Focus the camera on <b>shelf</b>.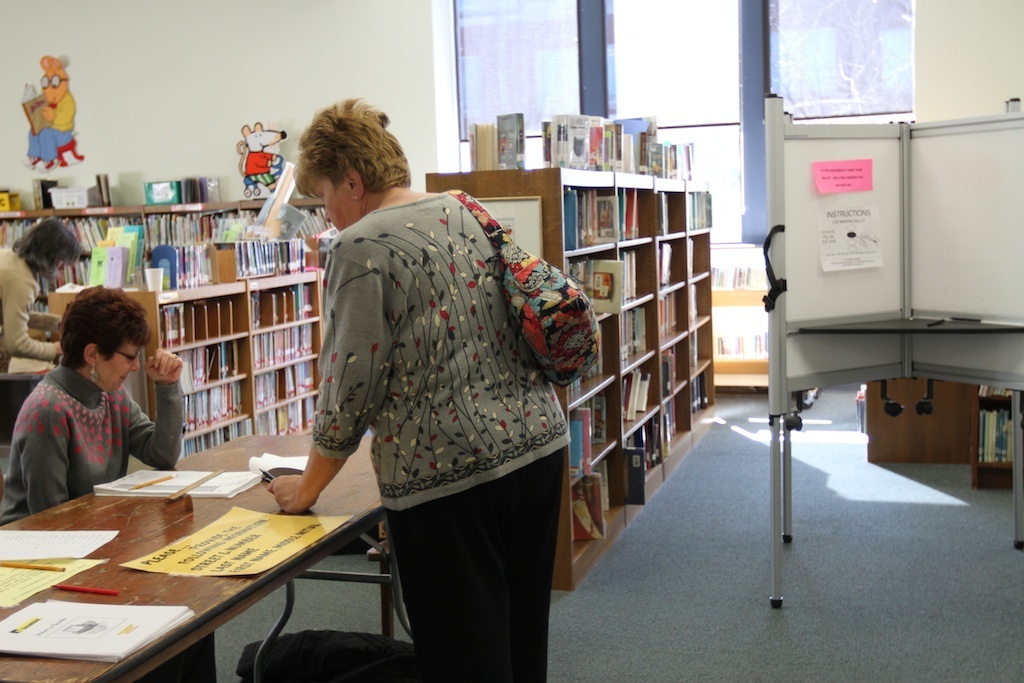
Focus region: box(426, 107, 699, 178).
